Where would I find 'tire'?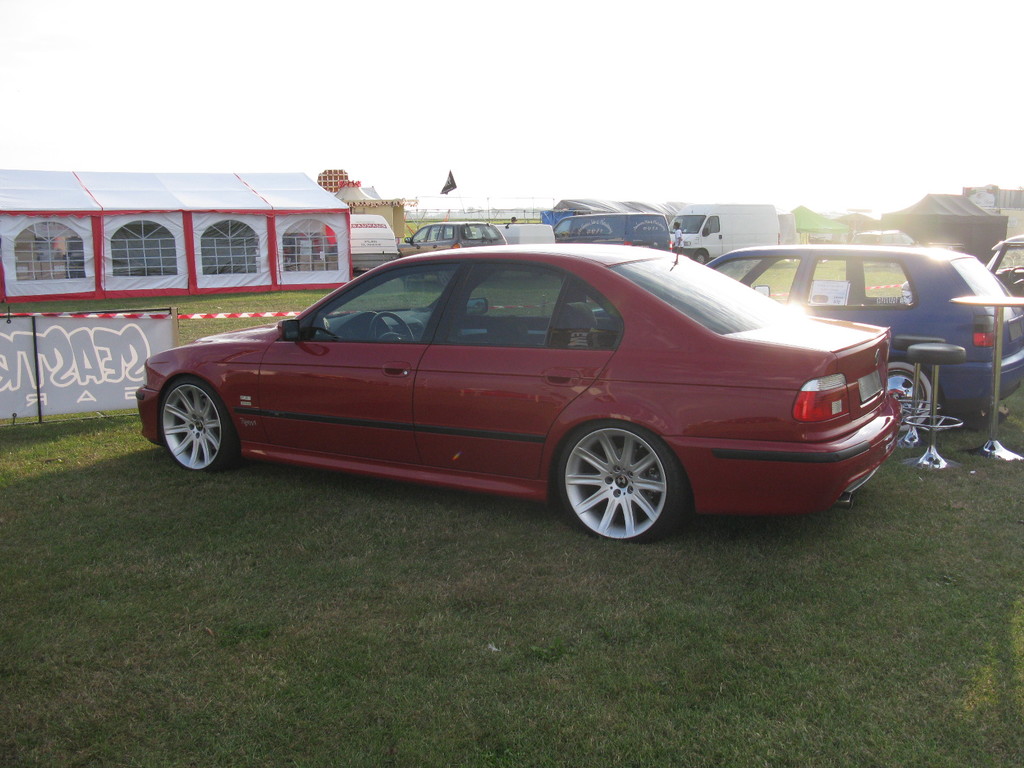
At x1=885 y1=363 x2=930 y2=428.
